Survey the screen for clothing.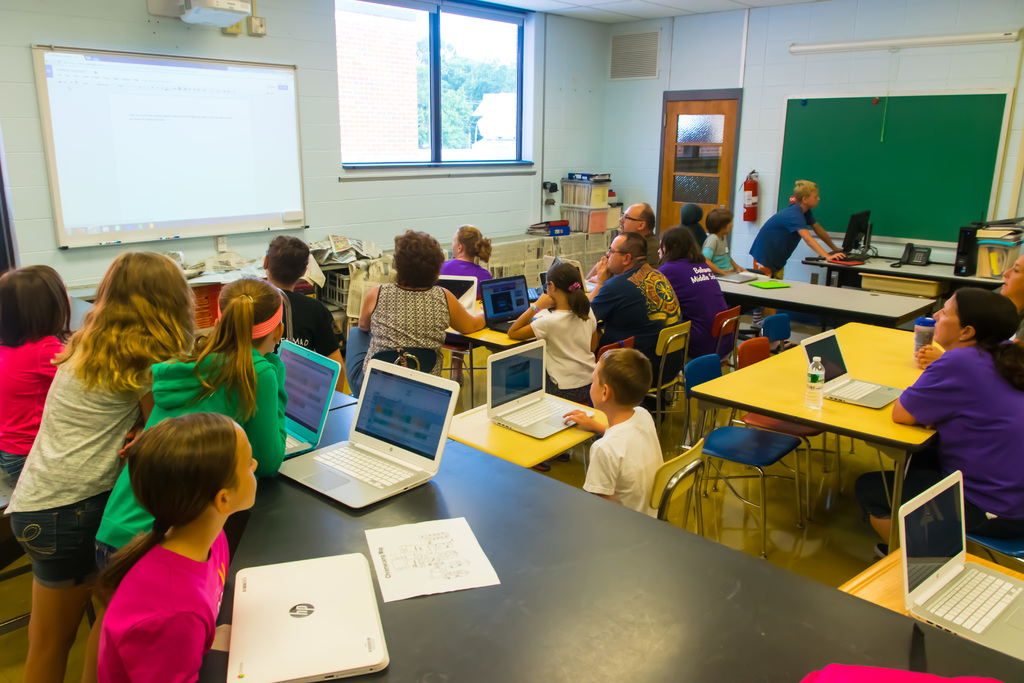
Survey found: Rect(348, 272, 476, 365).
